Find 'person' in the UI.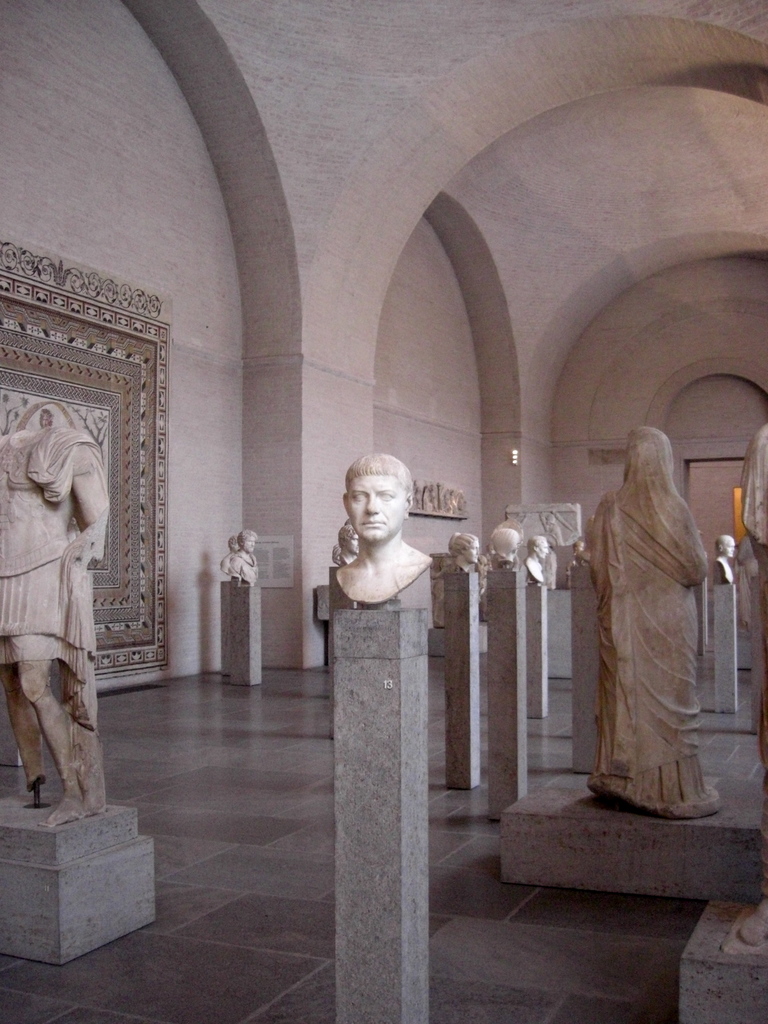
UI element at 338 449 430 603.
